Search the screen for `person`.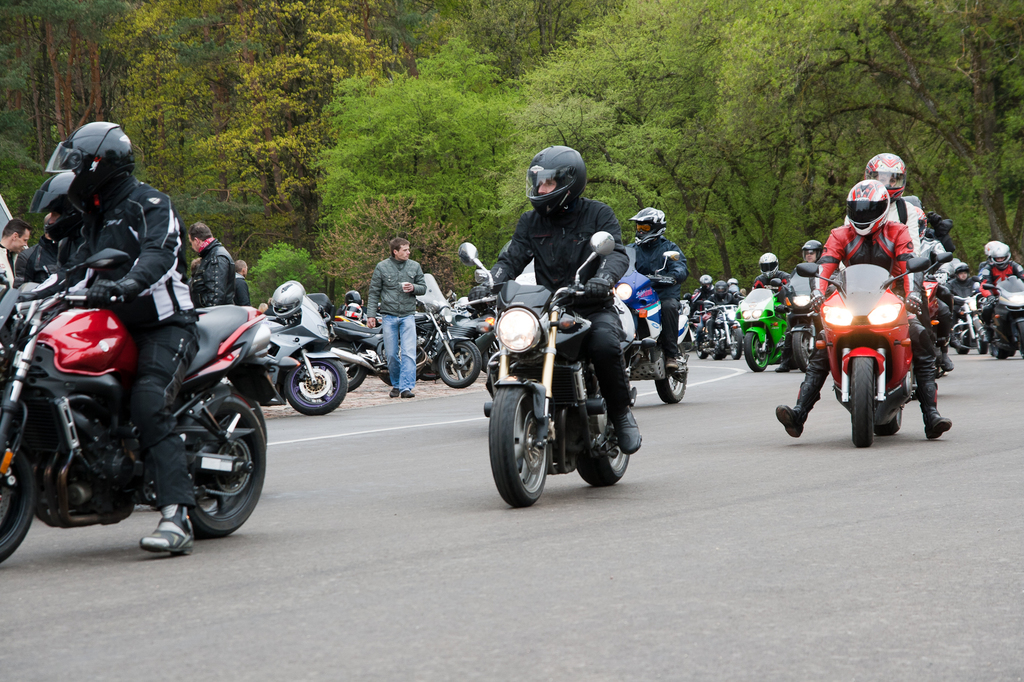
Found at select_region(775, 177, 953, 450).
